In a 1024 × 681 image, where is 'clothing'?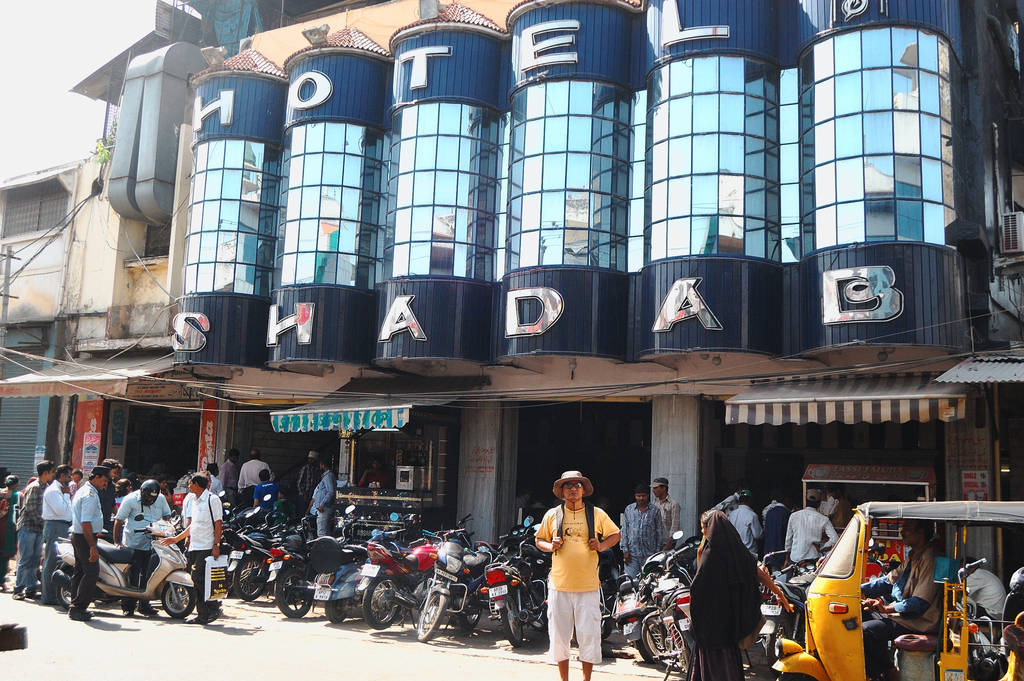
[680, 505, 767, 677].
